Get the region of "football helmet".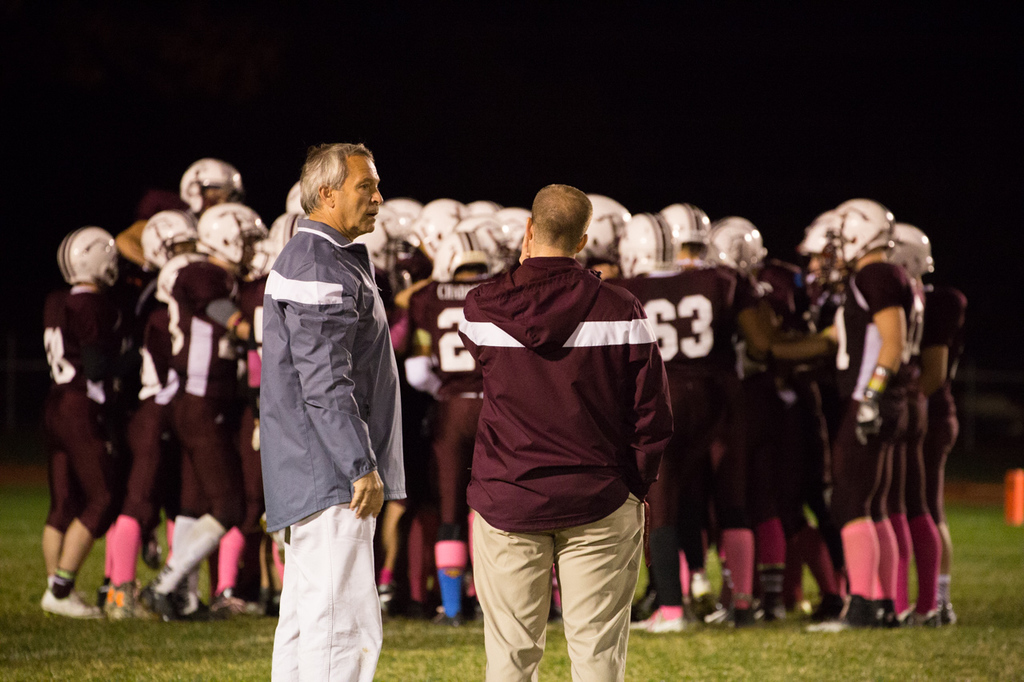
rect(710, 219, 770, 273).
